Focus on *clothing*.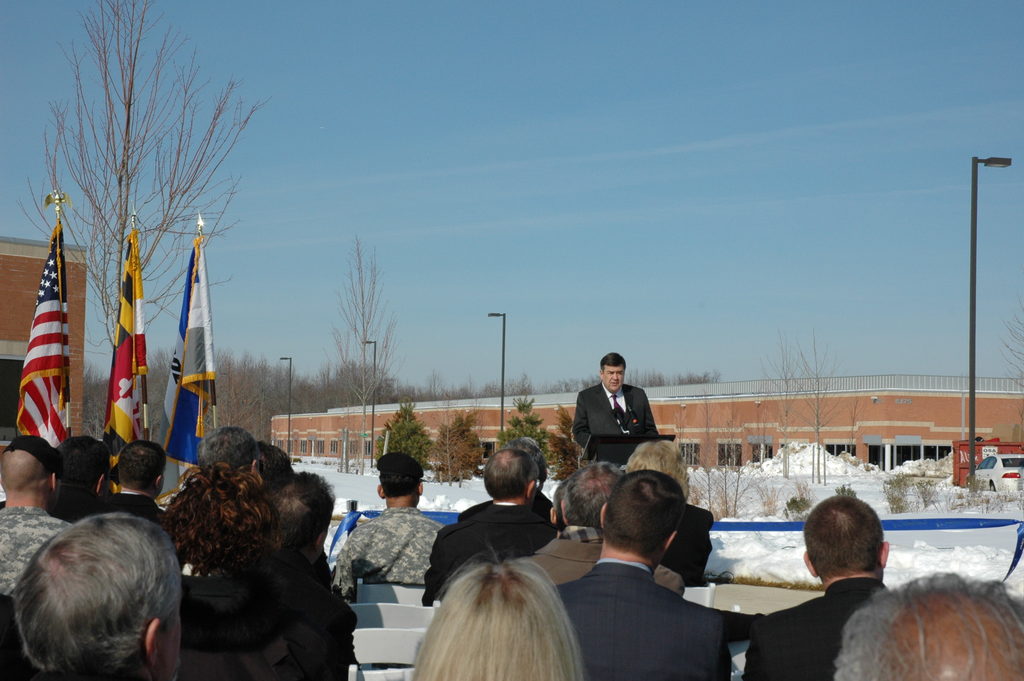
Focused at box=[89, 481, 178, 549].
